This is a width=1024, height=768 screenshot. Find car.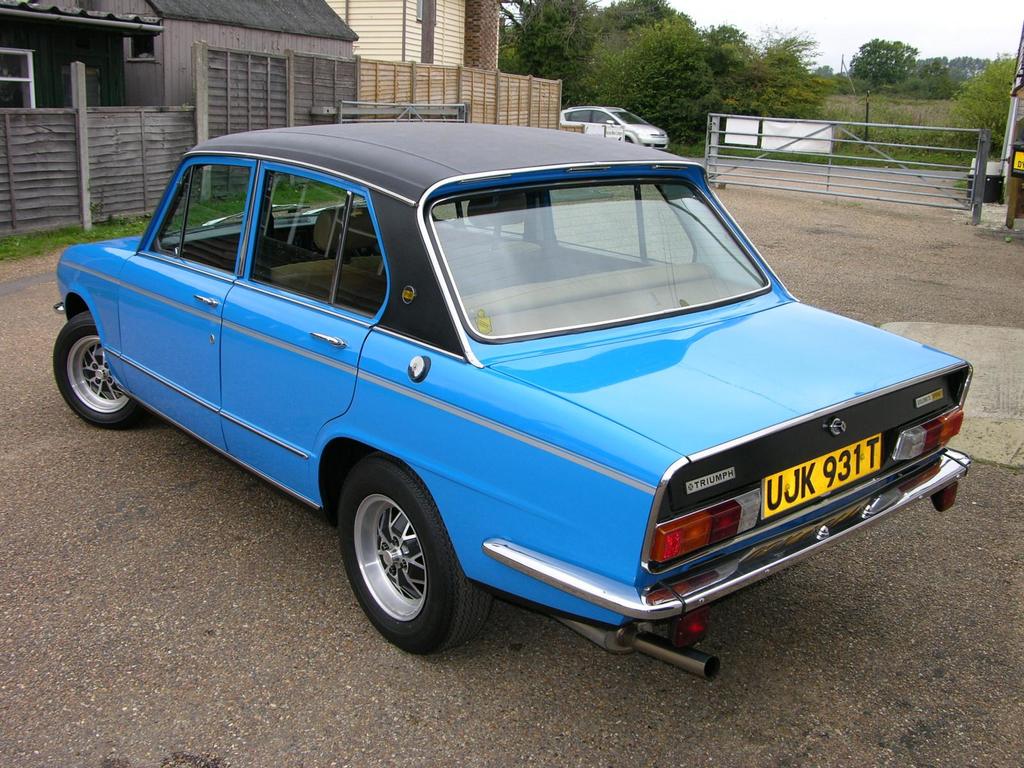
Bounding box: <bbox>556, 100, 678, 145</bbox>.
